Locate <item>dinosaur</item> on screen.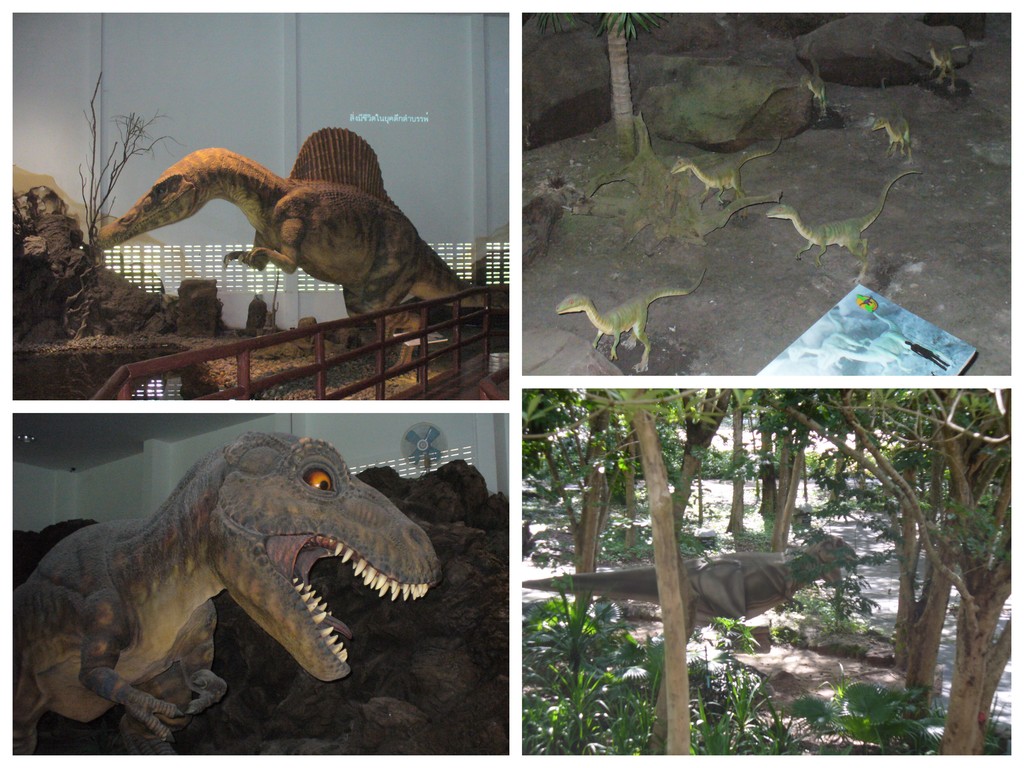
On screen at (553,268,707,376).
